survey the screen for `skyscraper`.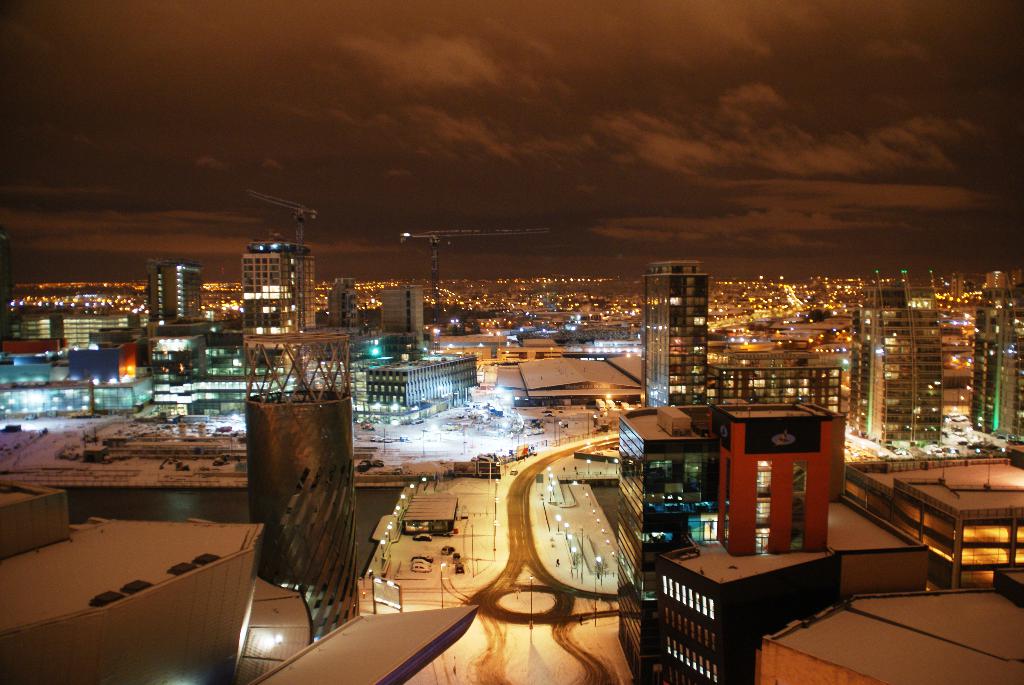
Survey found: (845,274,944,446).
